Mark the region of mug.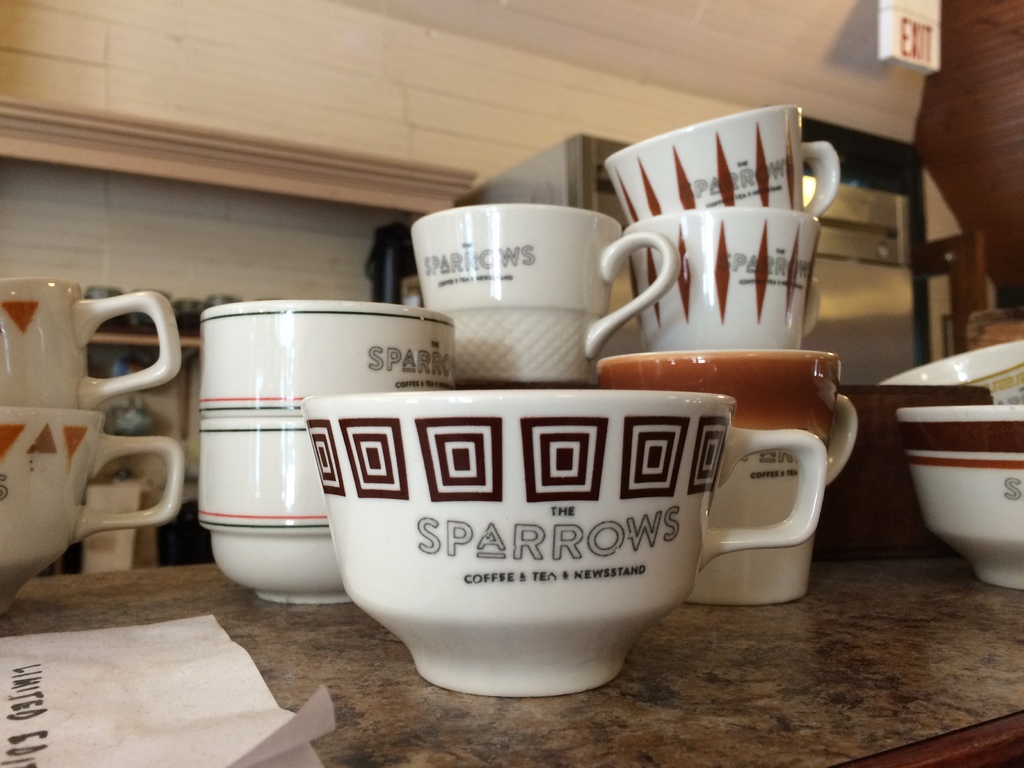
Region: [0, 404, 186, 611].
